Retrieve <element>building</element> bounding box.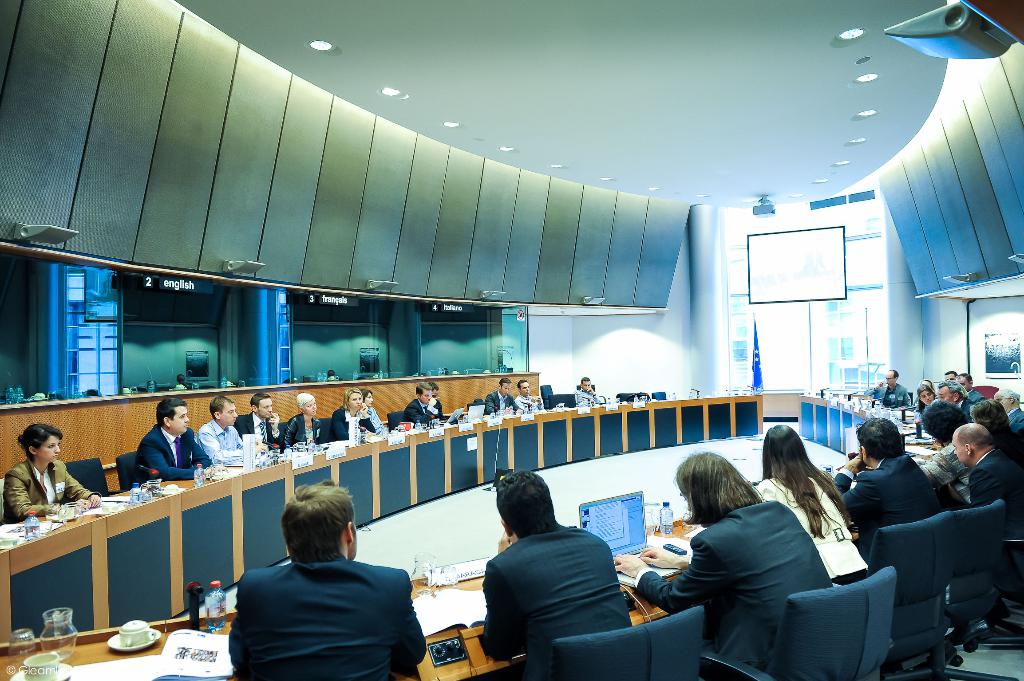
Bounding box: bbox=(0, 0, 1023, 680).
